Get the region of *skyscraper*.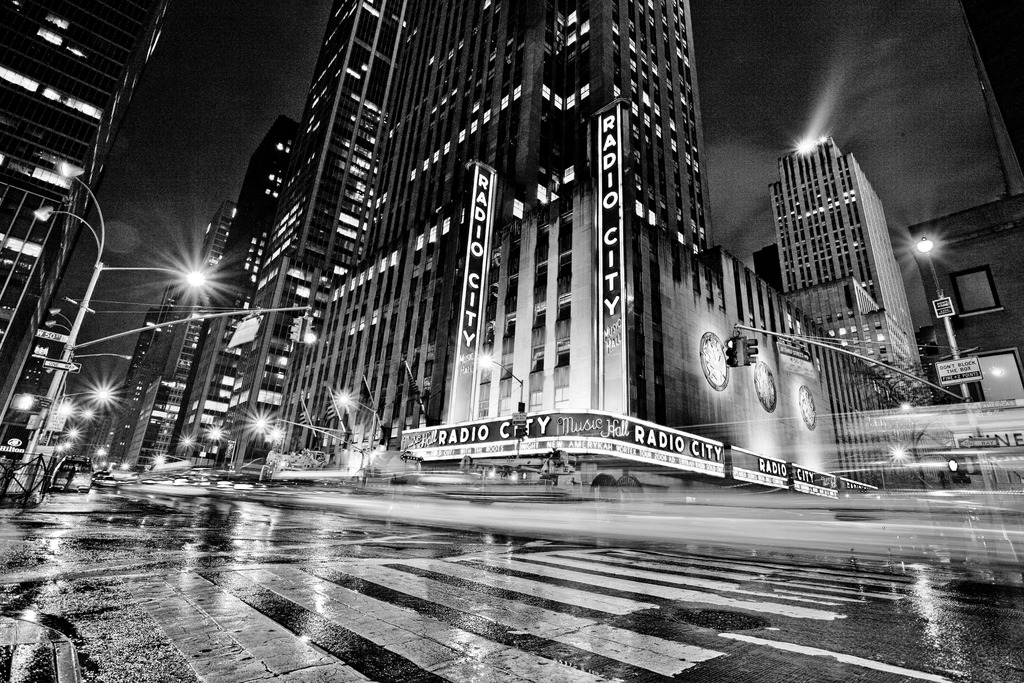
<region>952, 0, 1023, 206</region>.
